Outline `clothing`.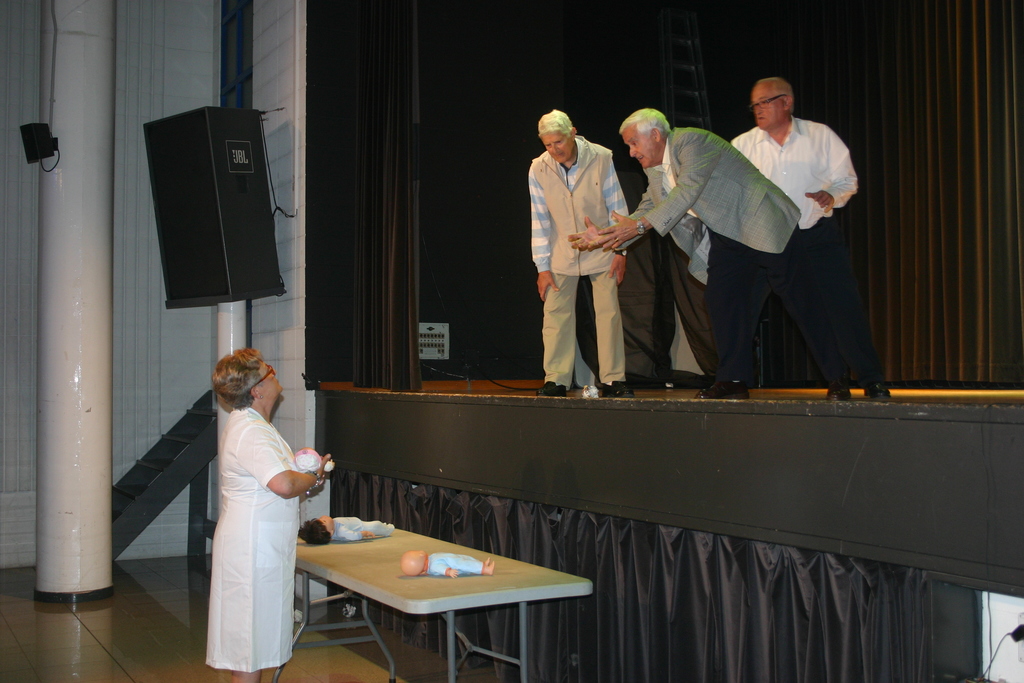
Outline: (525, 126, 622, 381).
